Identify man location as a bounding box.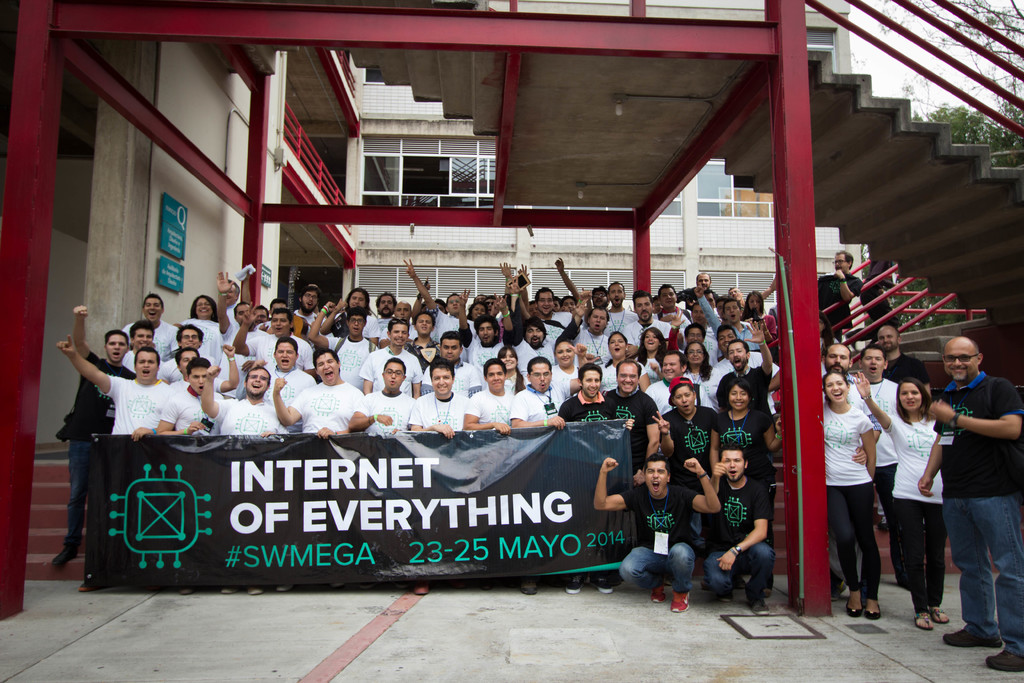
select_region(695, 270, 709, 294).
